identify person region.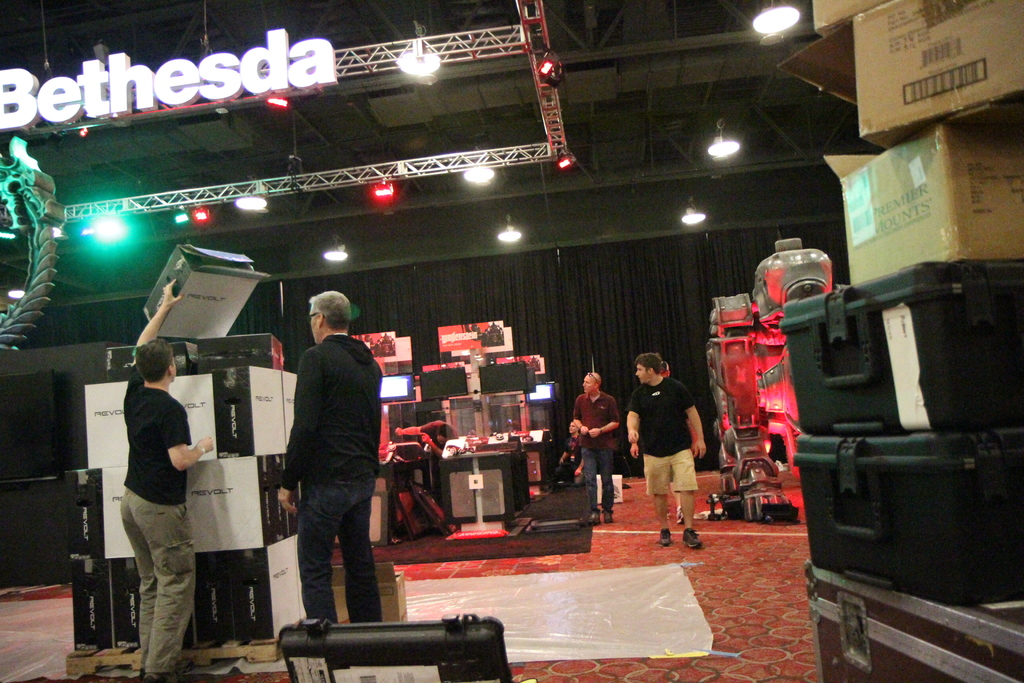
Region: bbox=(396, 420, 455, 457).
